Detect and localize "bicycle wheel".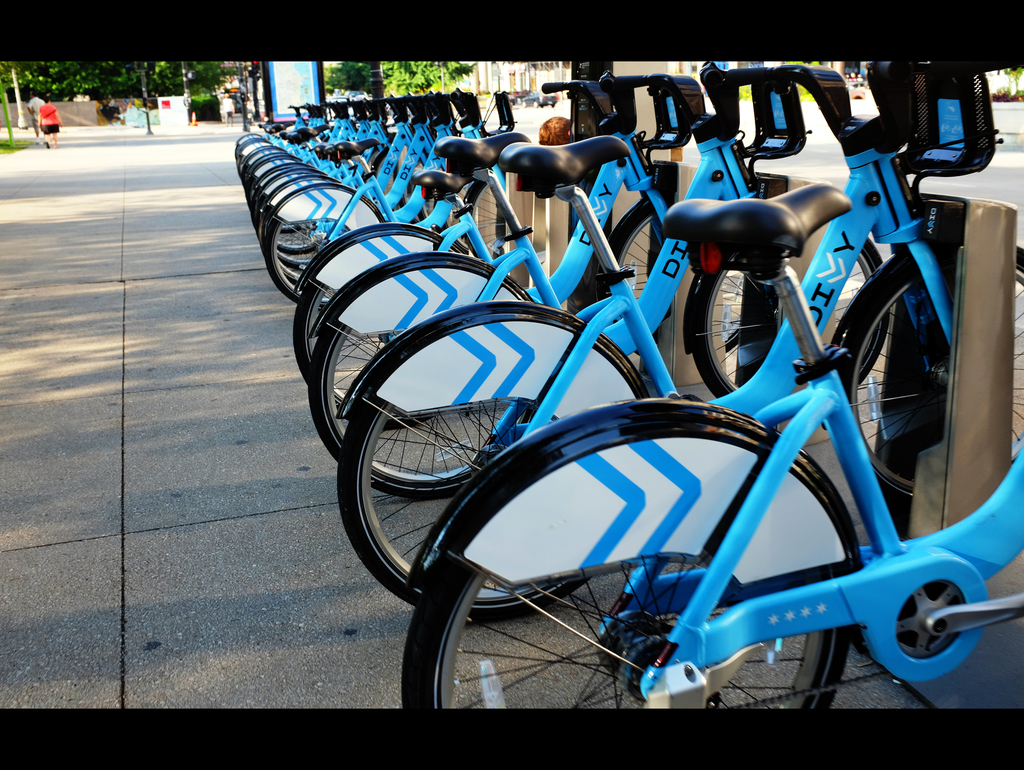
Localized at box=[399, 391, 865, 710].
